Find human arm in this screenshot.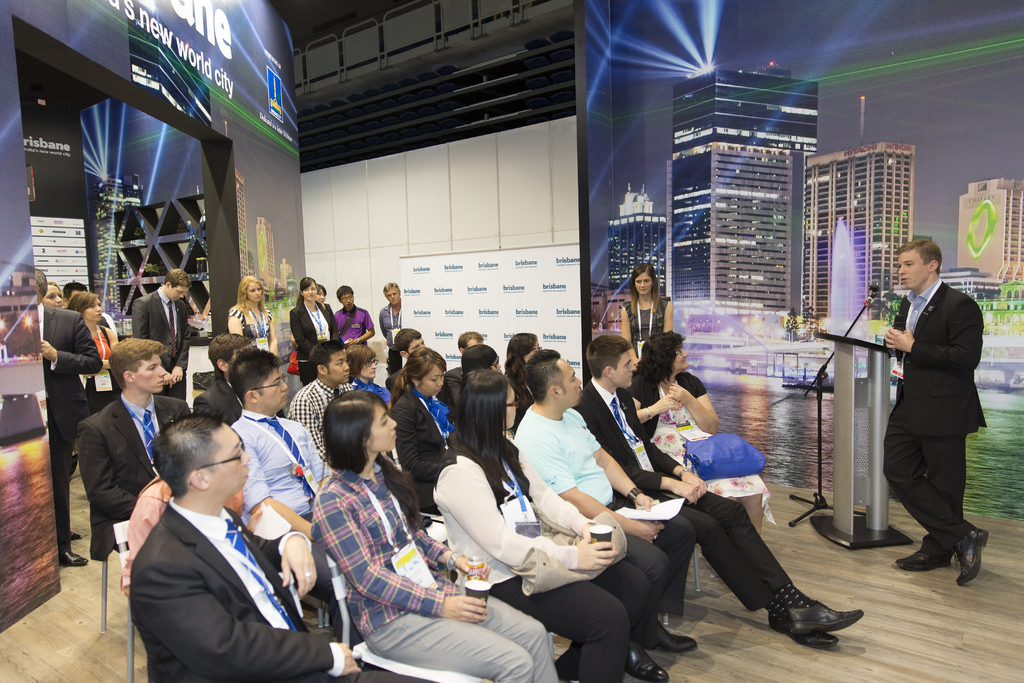
The bounding box for human arm is 627 379 678 424.
